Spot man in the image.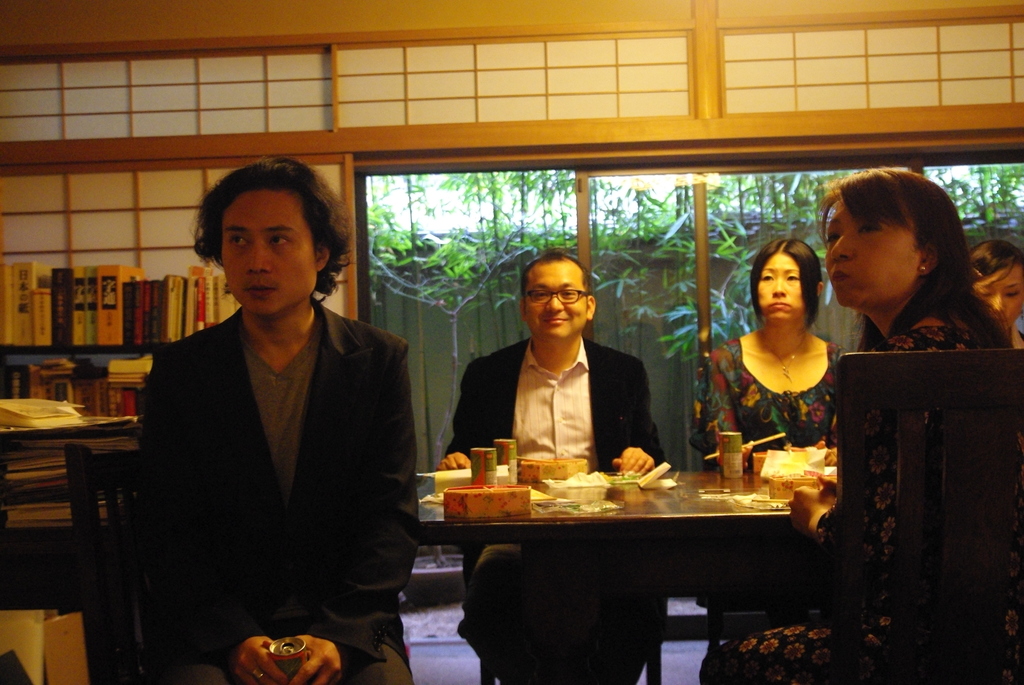
man found at detection(436, 252, 667, 684).
